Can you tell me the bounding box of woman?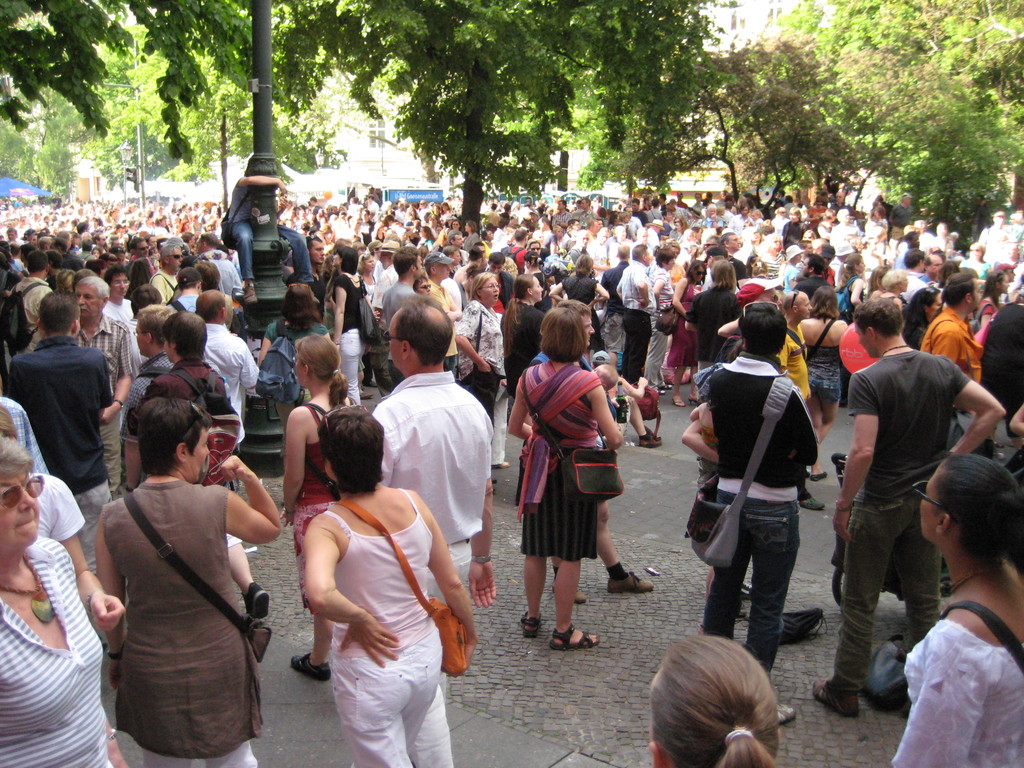
bbox(904, 284, 948, 358).
